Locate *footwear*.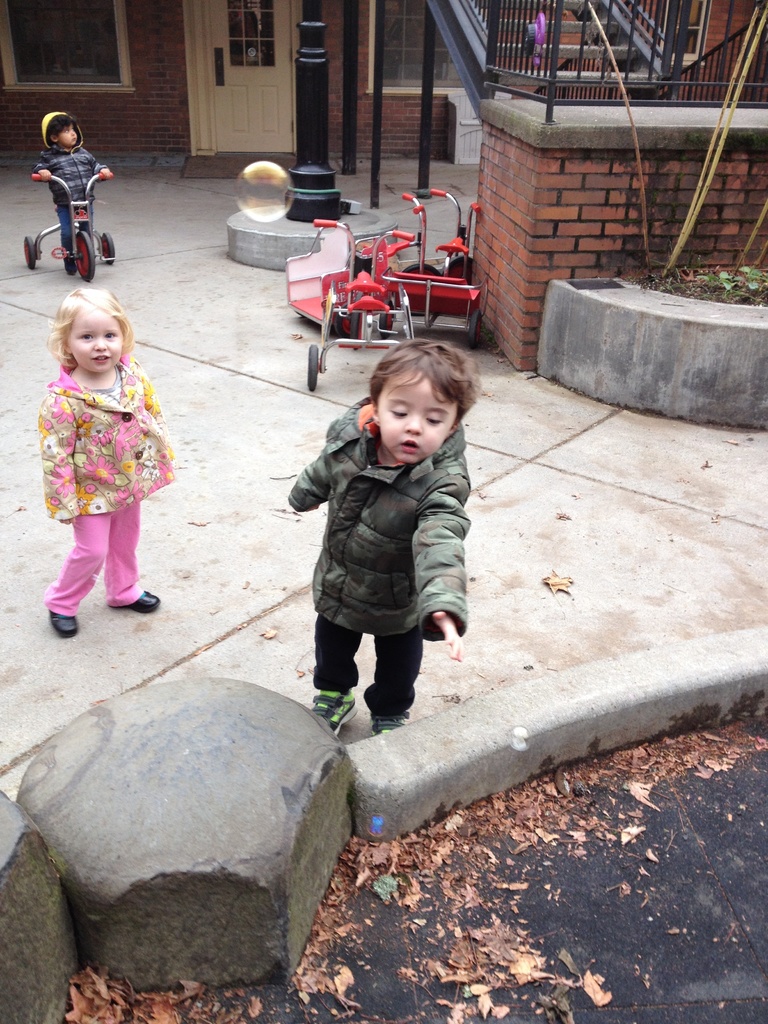
Bounding box: (47, 609, 79, 637).
